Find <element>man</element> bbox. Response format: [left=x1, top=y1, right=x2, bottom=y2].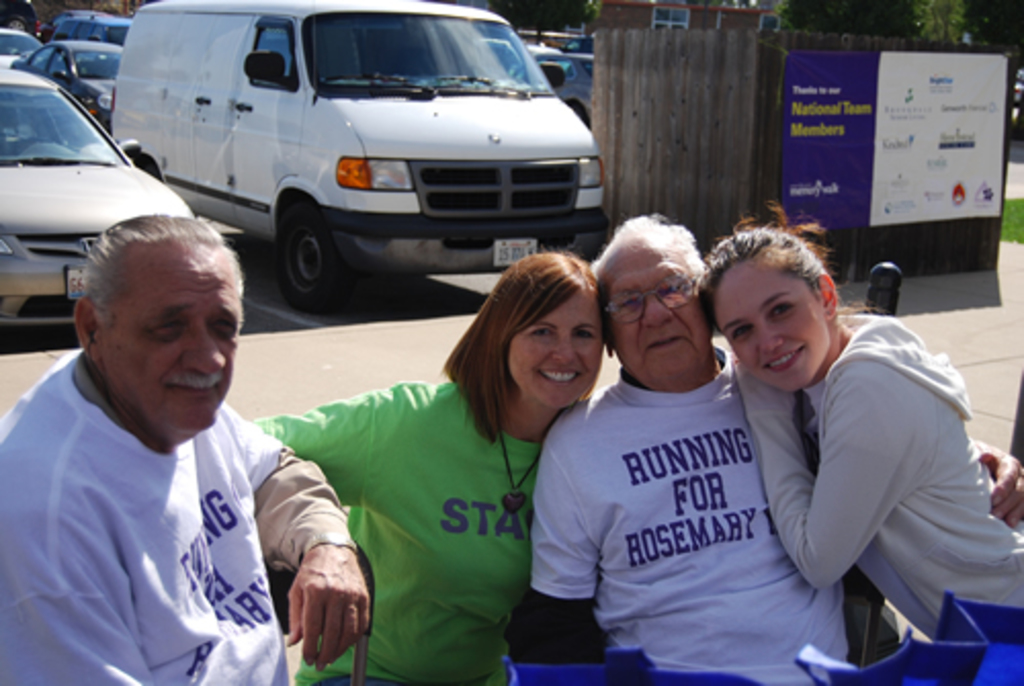
[left=528, top=209, right=1022, bottom=684].
